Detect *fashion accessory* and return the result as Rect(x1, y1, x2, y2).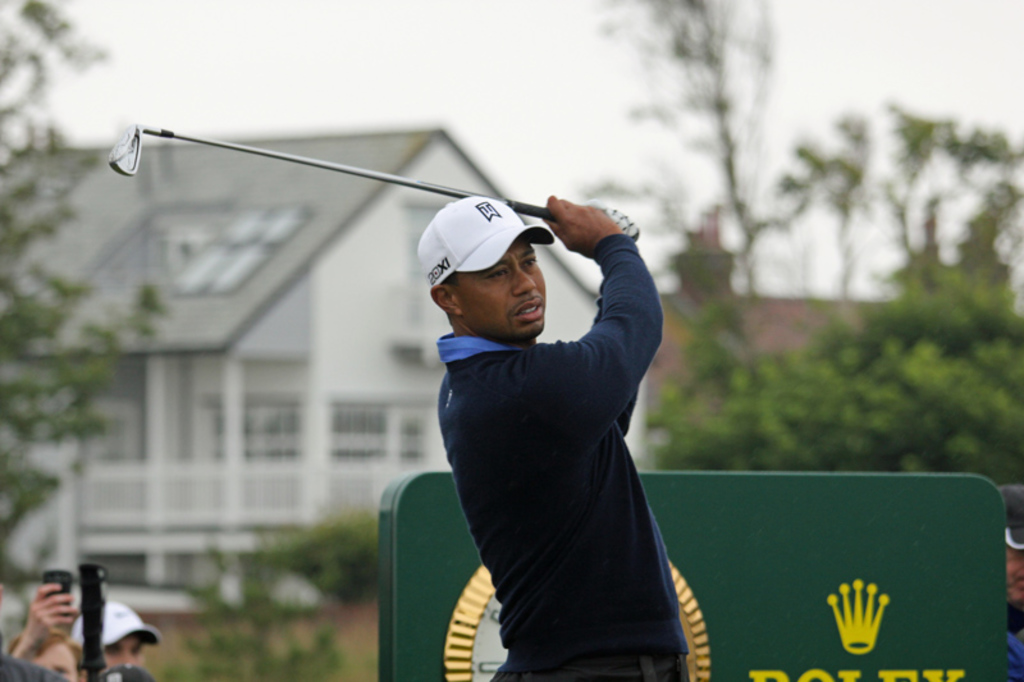
Rect(64, 598, 163, 645).
